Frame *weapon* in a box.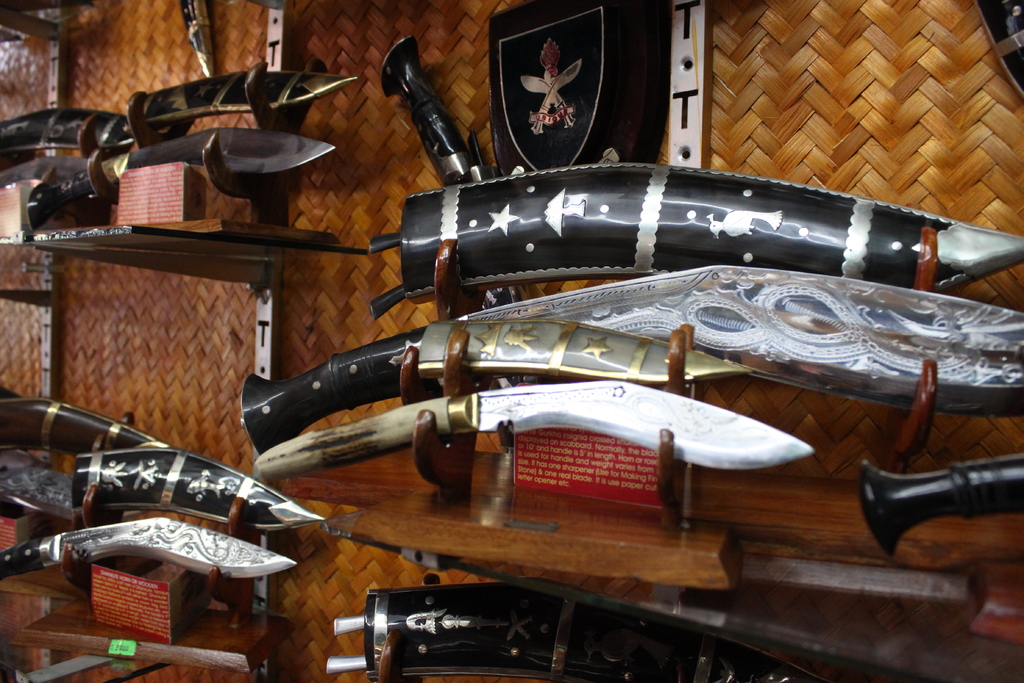
{"left": 854, "top": 447, "right": 1023, "bottom": 548}.
